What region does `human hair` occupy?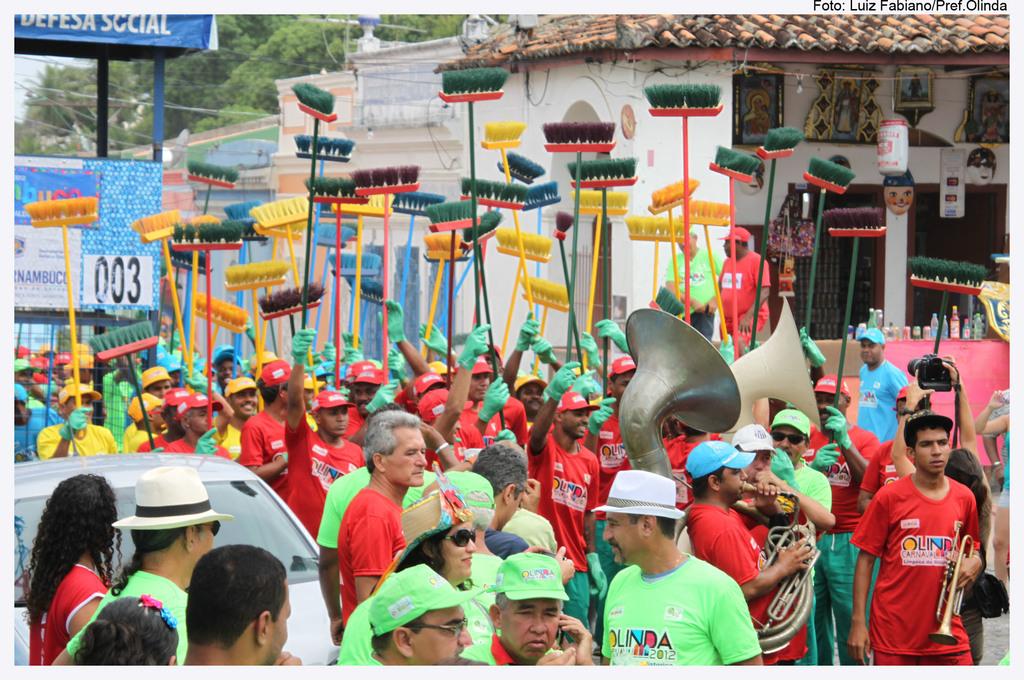
rect(630, 512, 682, 539).
